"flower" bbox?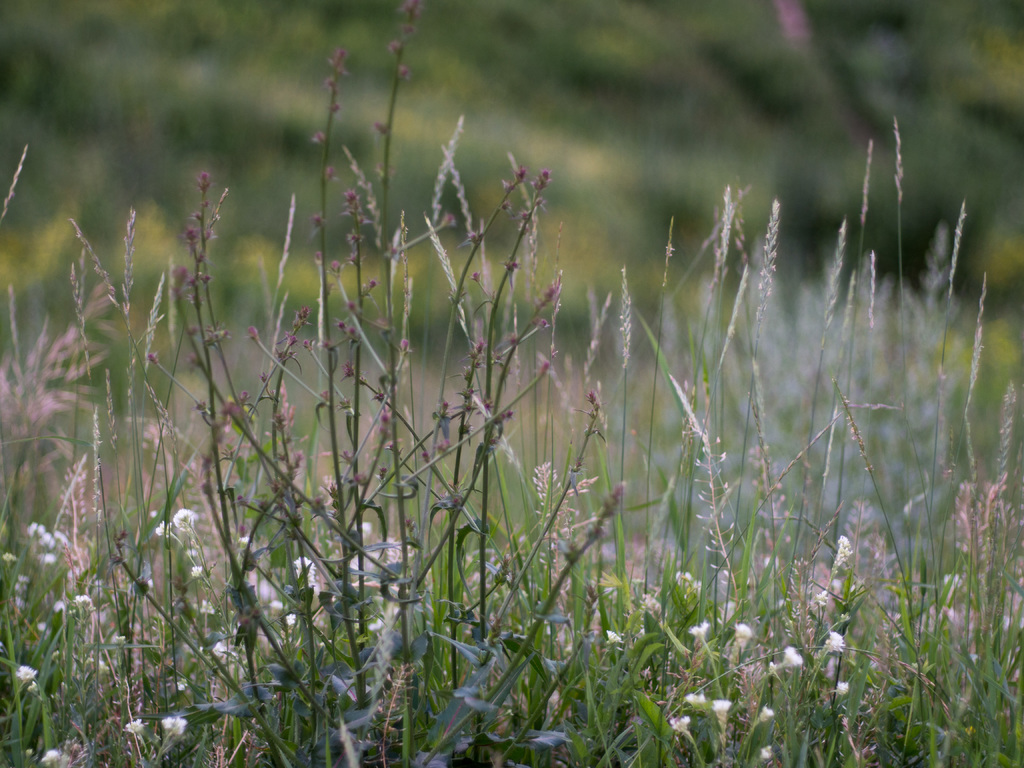
select_region(689, 691, 706, 709)
